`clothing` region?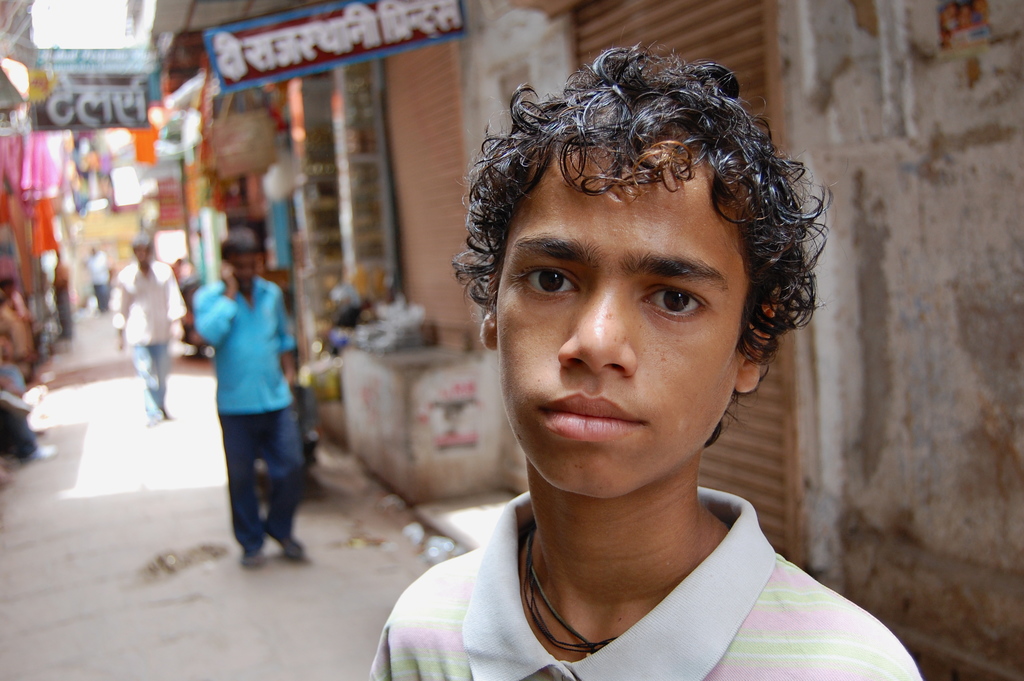
crop(112, 259, 186, 416)
